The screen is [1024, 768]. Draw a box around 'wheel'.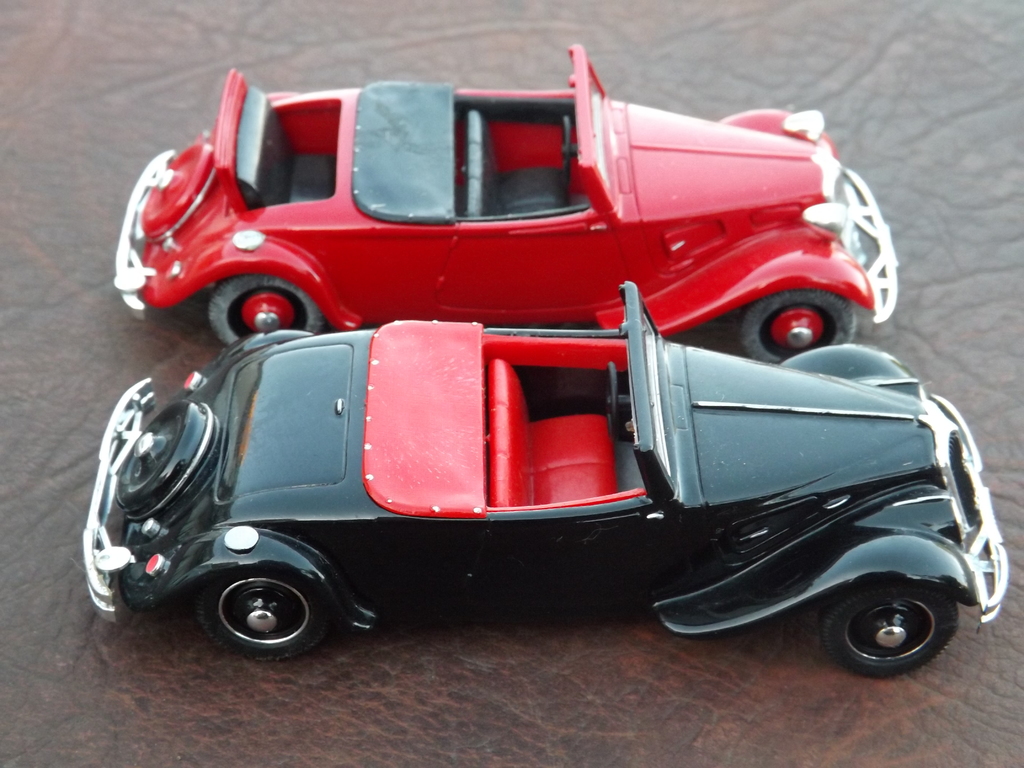
locate(607, 361, 619, 432).
